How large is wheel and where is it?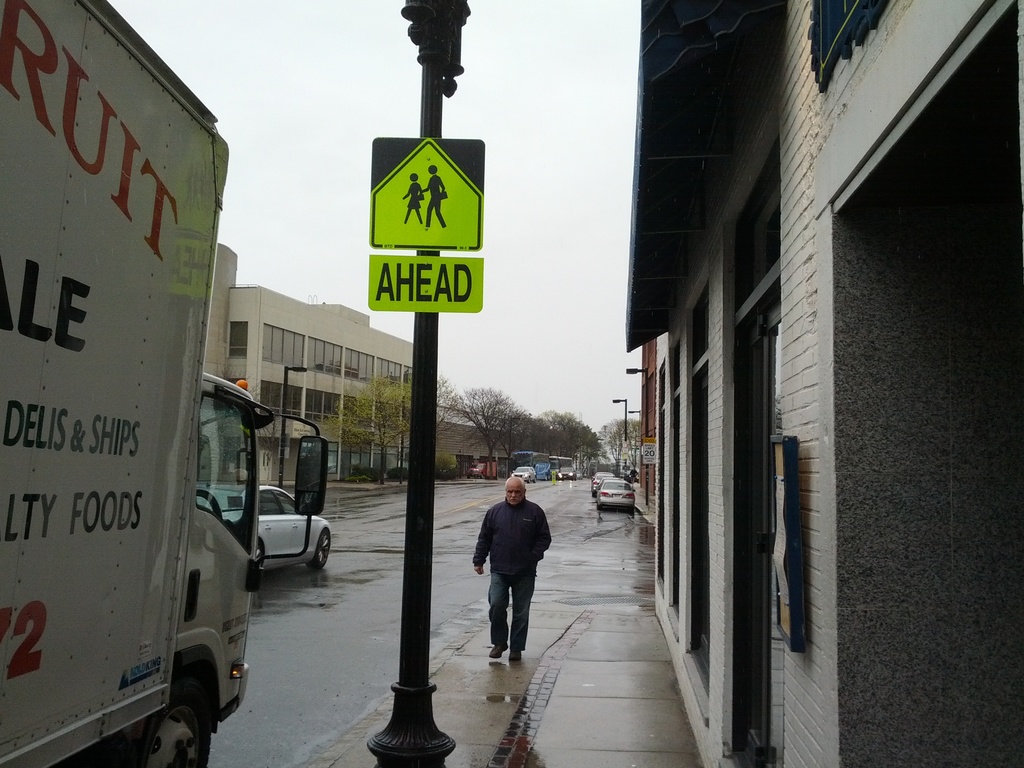
Bounding box: 254, 539, 266, 566.
